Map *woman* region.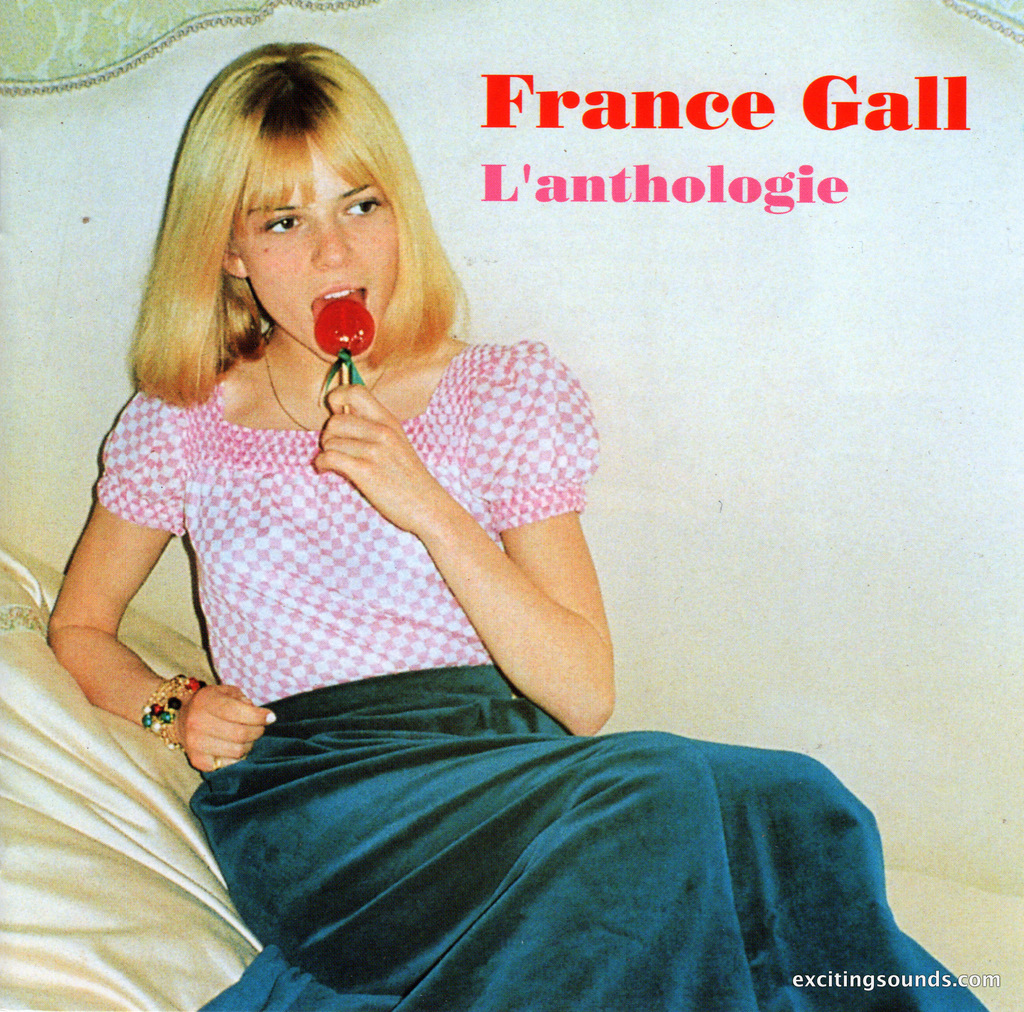
Mapped to 47:44:984:1011.
